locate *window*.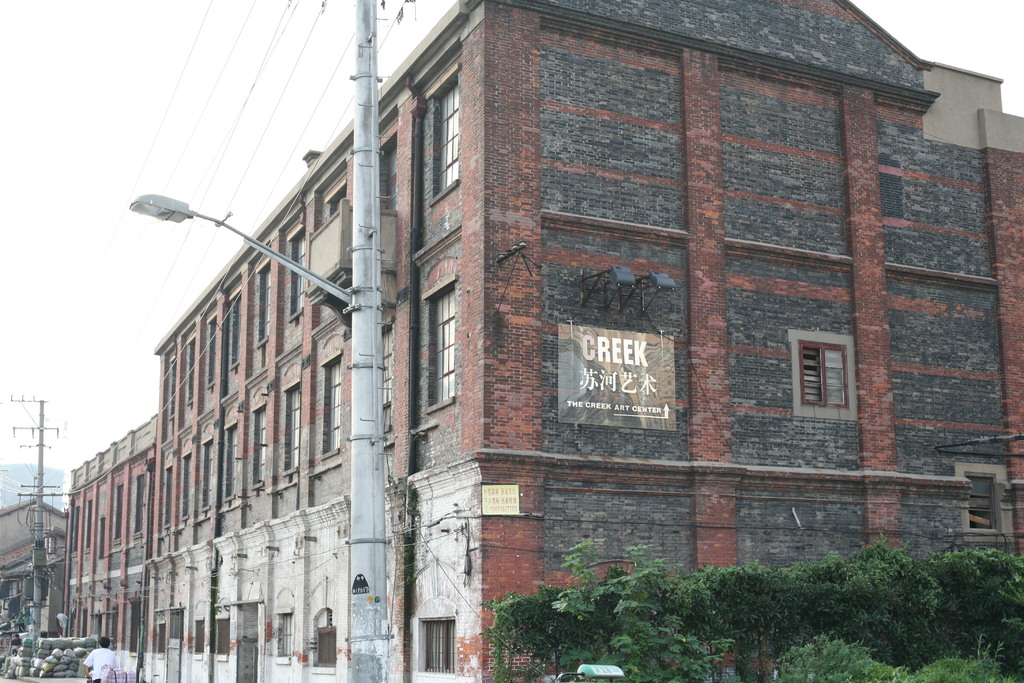
Bounding box: 225, 420, 241, 496.
